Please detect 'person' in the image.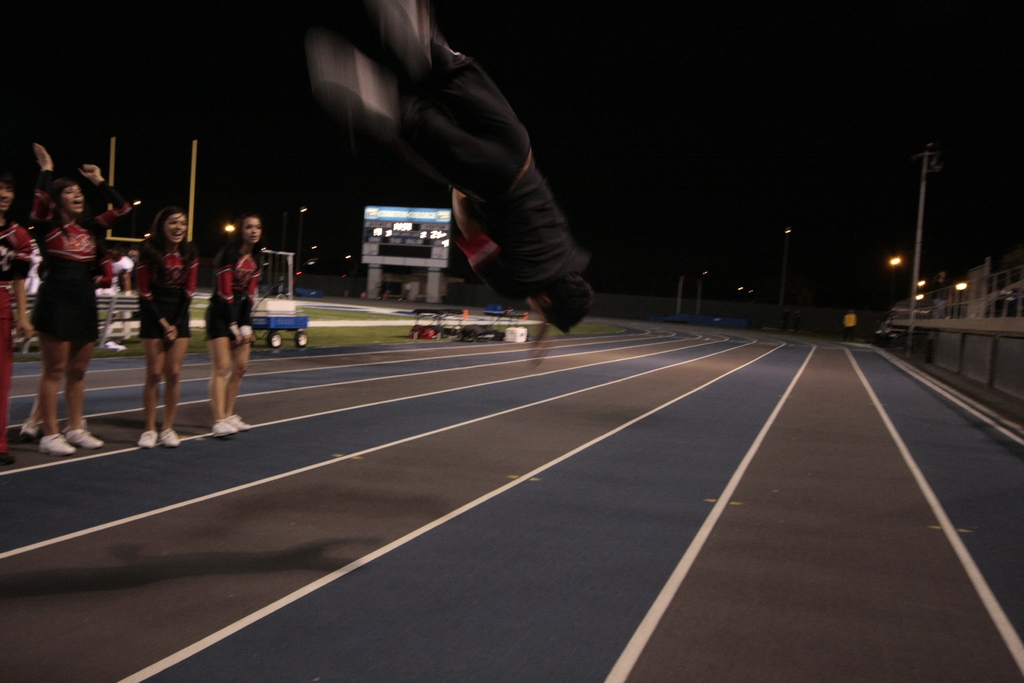
BBox(109, 245, 137, 281).
